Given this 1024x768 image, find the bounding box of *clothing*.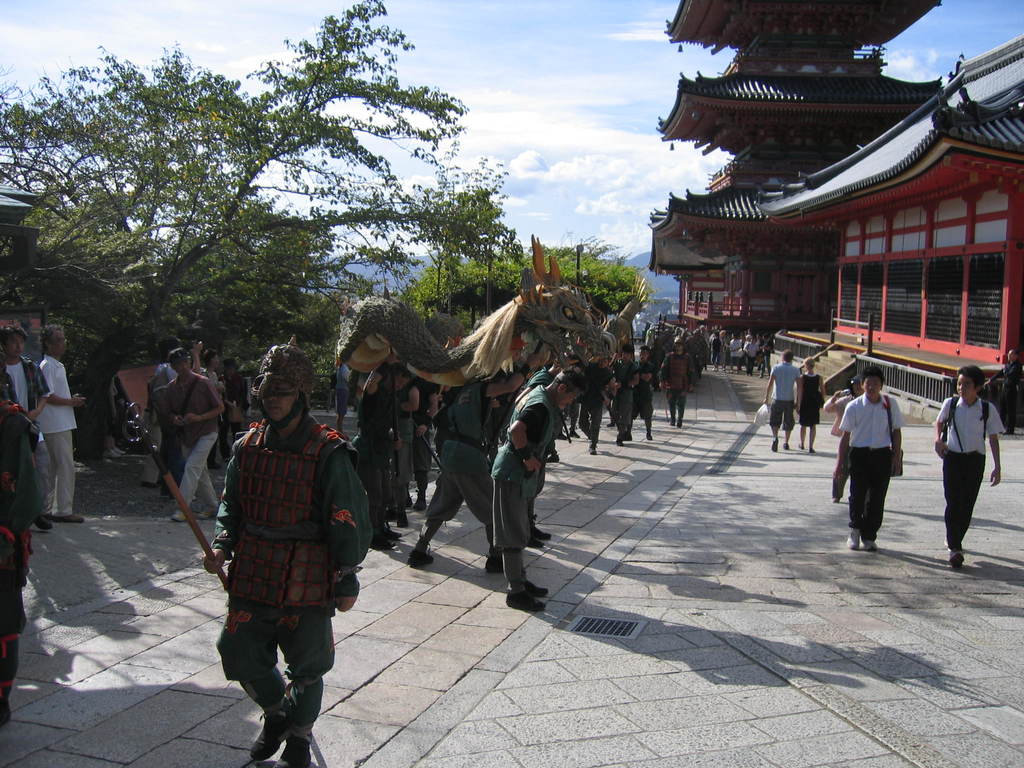
l=935, t=396, r=1005, b=547.
